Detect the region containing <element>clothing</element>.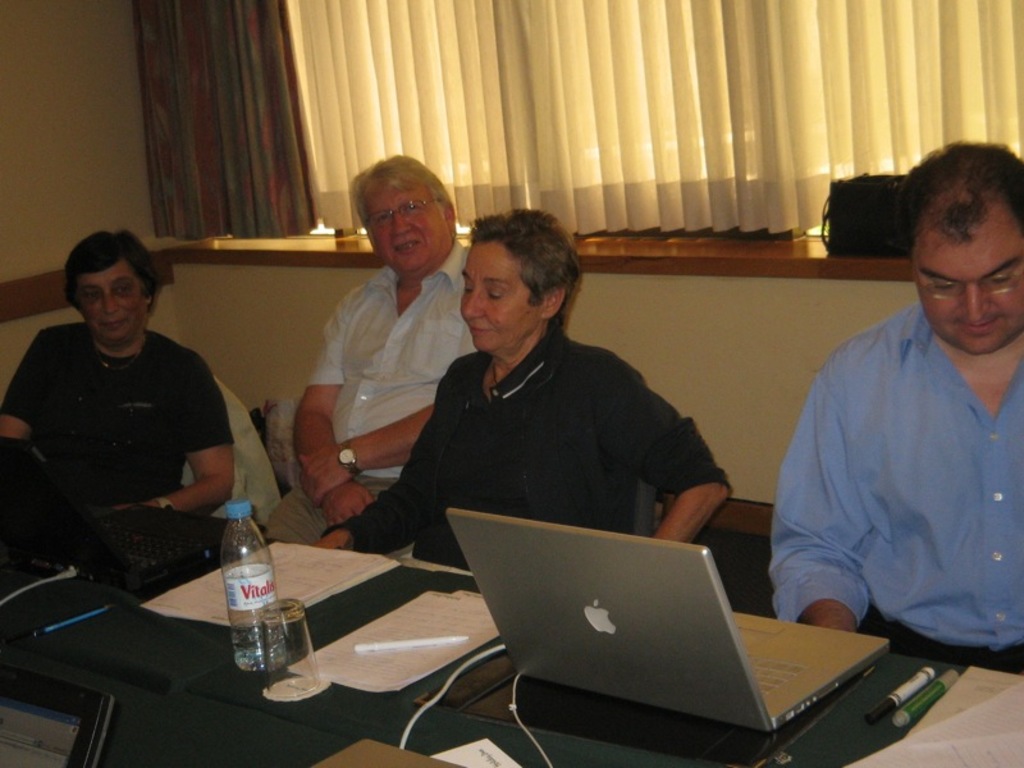
bbox=(321, 323, 735, 570).
